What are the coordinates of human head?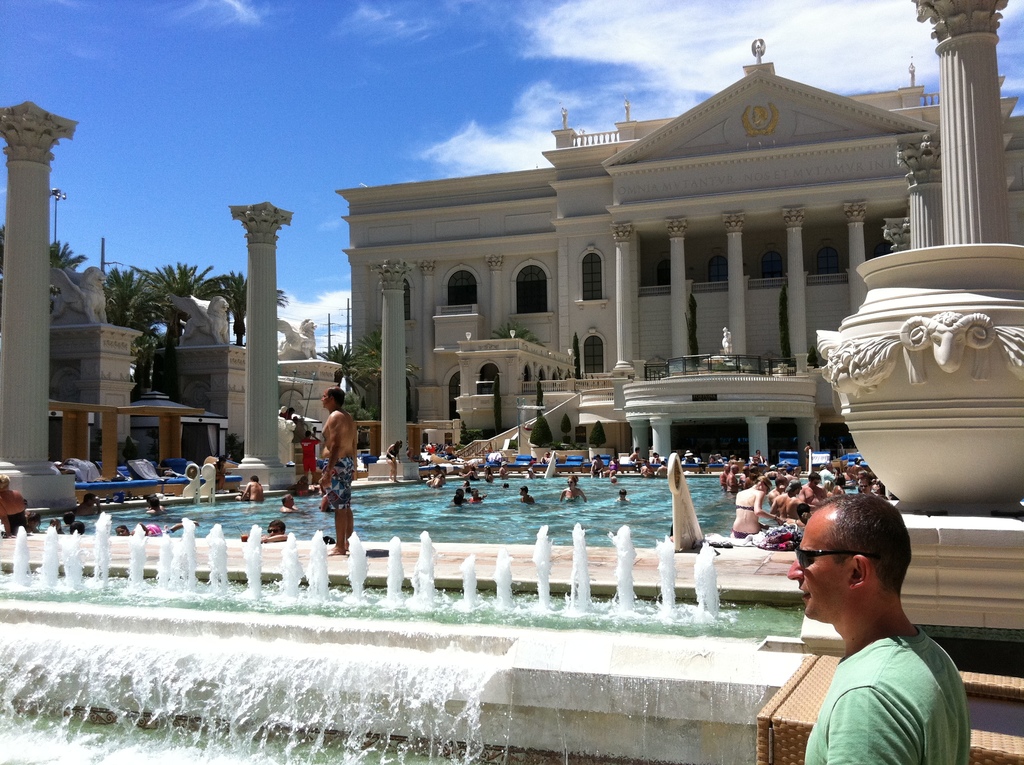
(left=317, top=387, right=346, bottom=408).
